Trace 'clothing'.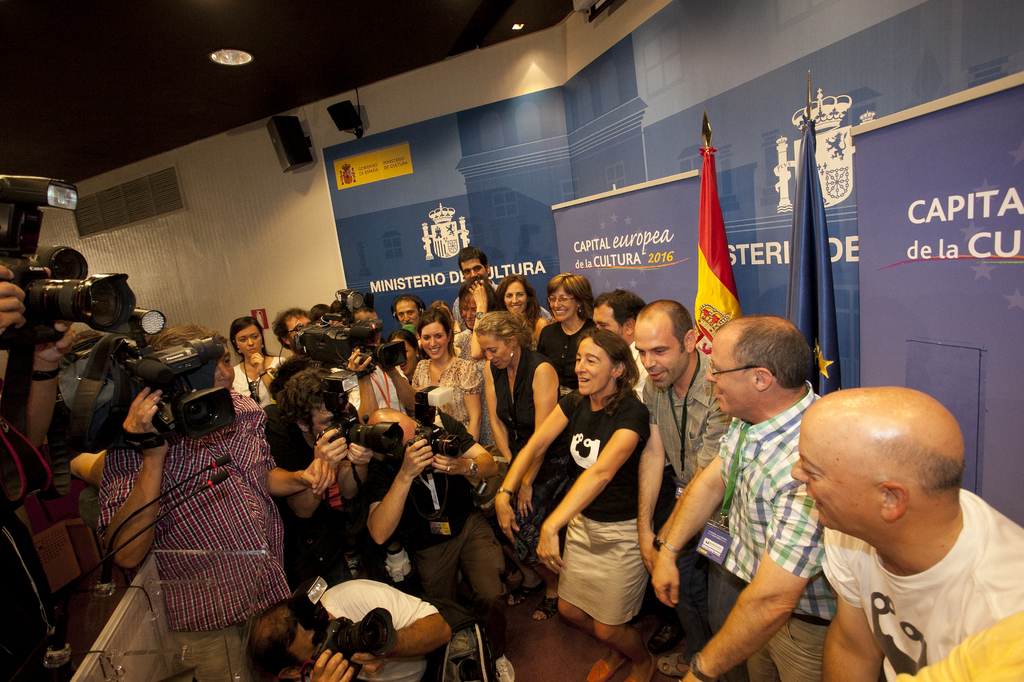
Traced to 321:577:438:681.
